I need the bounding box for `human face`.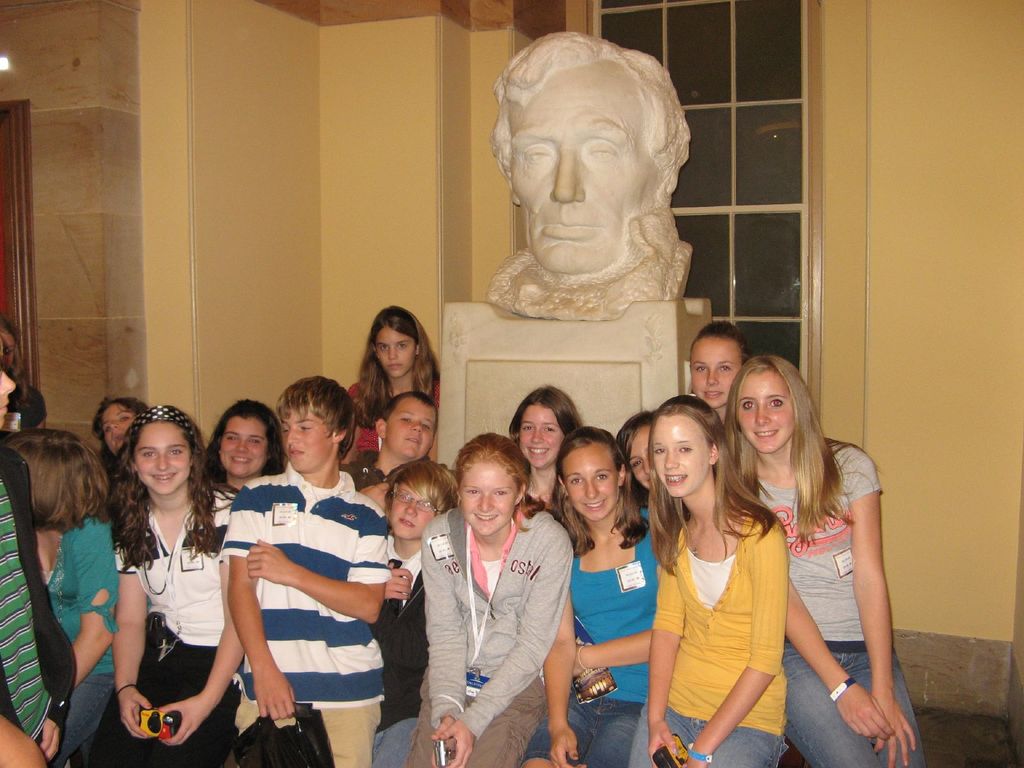
Here it is: [634, 426, 652, 492].
